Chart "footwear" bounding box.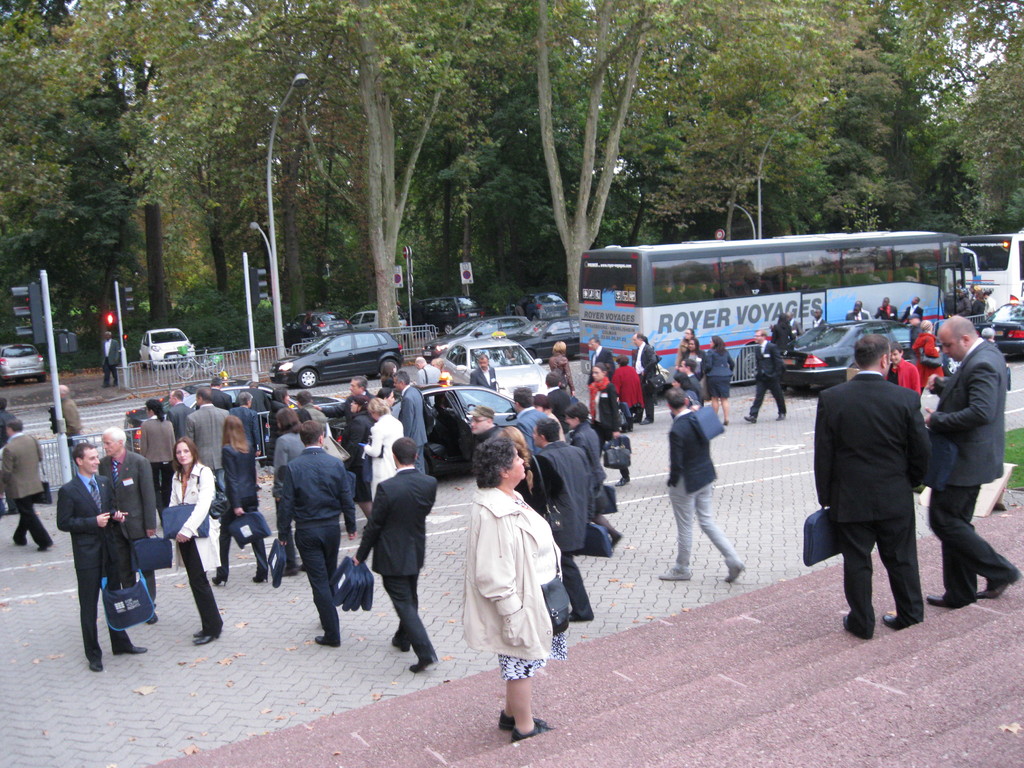
Charted: bbox(922, 589, 964, 605).
